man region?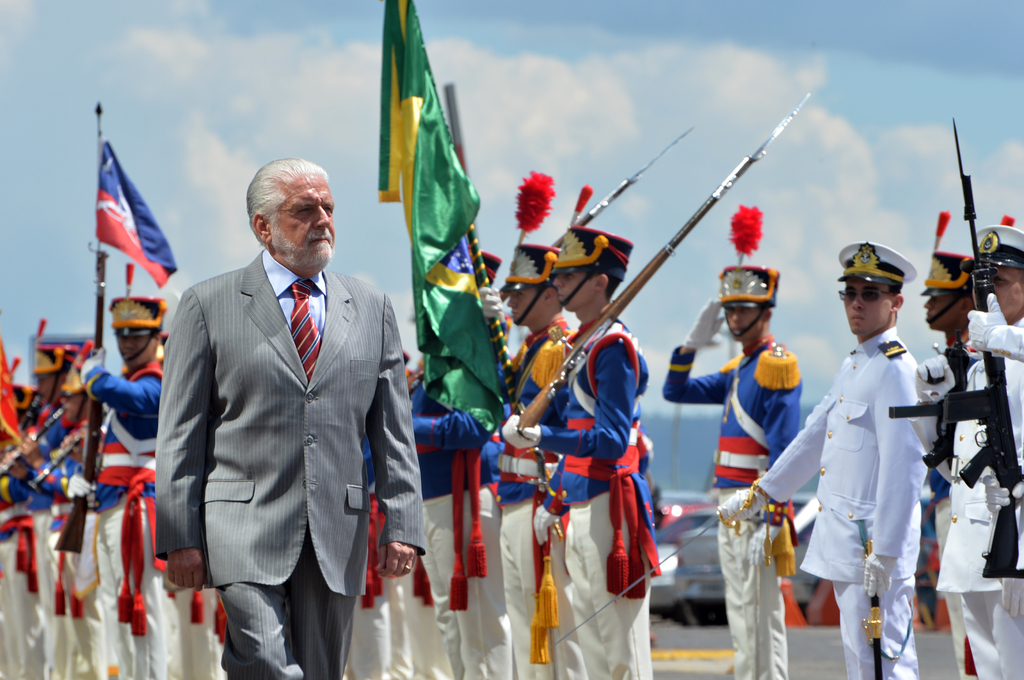
(657,272,788,679)
